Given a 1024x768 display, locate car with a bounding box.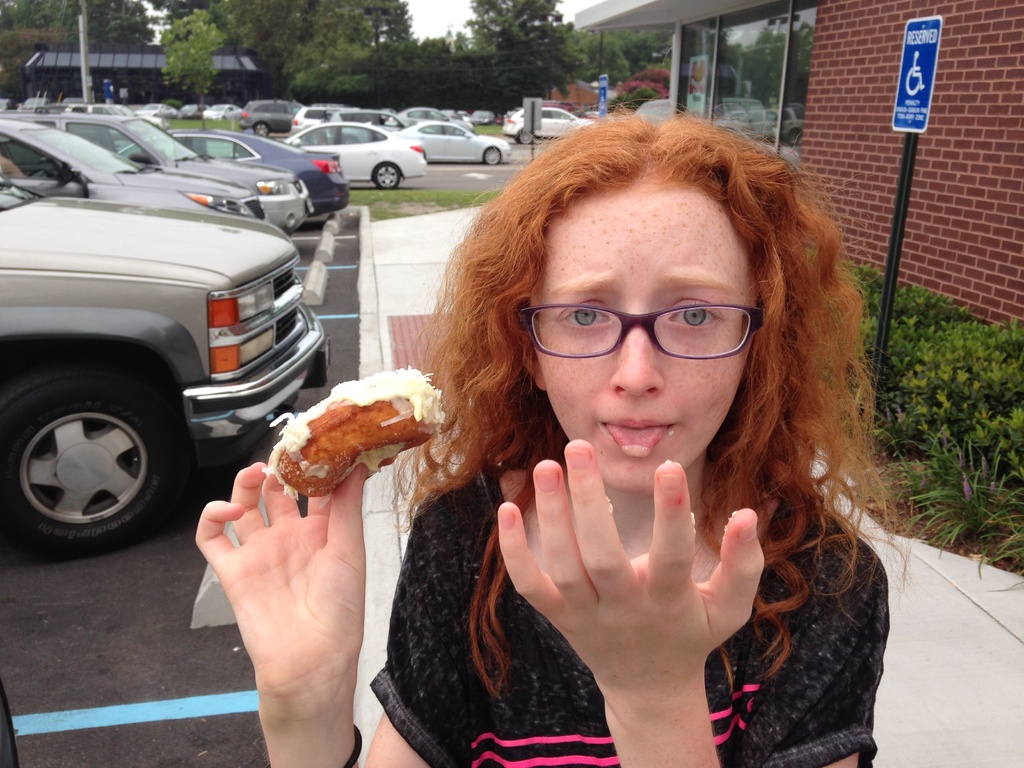
Located: detection(392, 119, 508, 164).
